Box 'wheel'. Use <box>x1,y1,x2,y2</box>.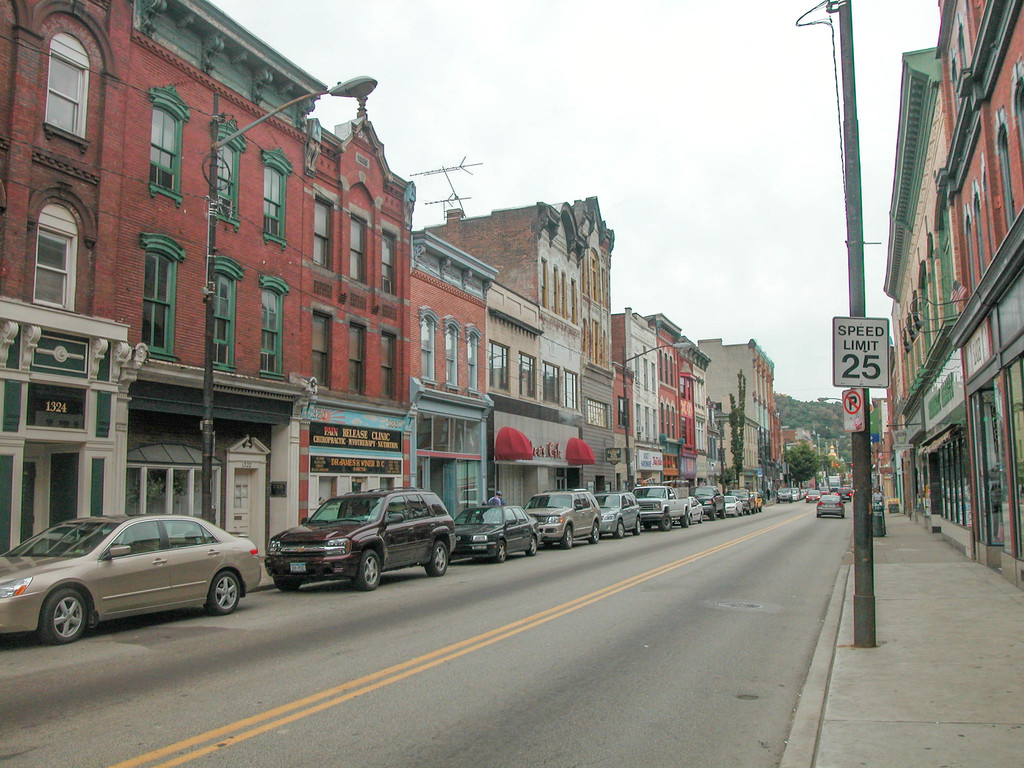
<box>545,541,555,549</box>.
